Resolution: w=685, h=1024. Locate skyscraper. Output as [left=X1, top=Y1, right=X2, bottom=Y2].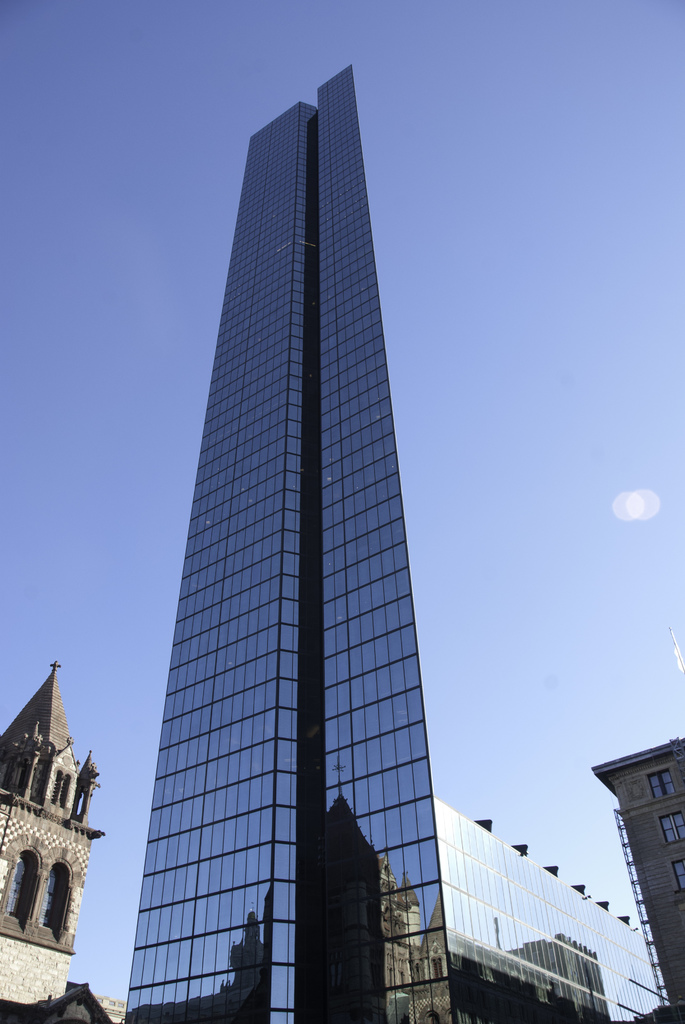
[left=111, top=65, right=657, bottom=1023].
